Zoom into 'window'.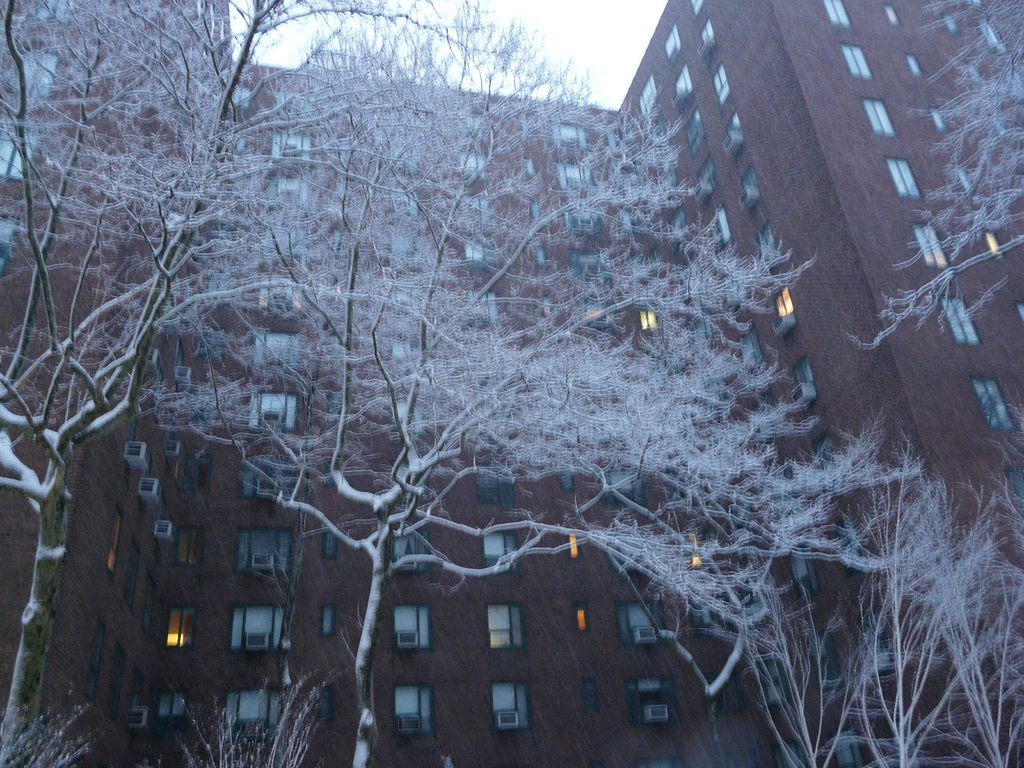
Zoom target: (1017,299,1023,320).
